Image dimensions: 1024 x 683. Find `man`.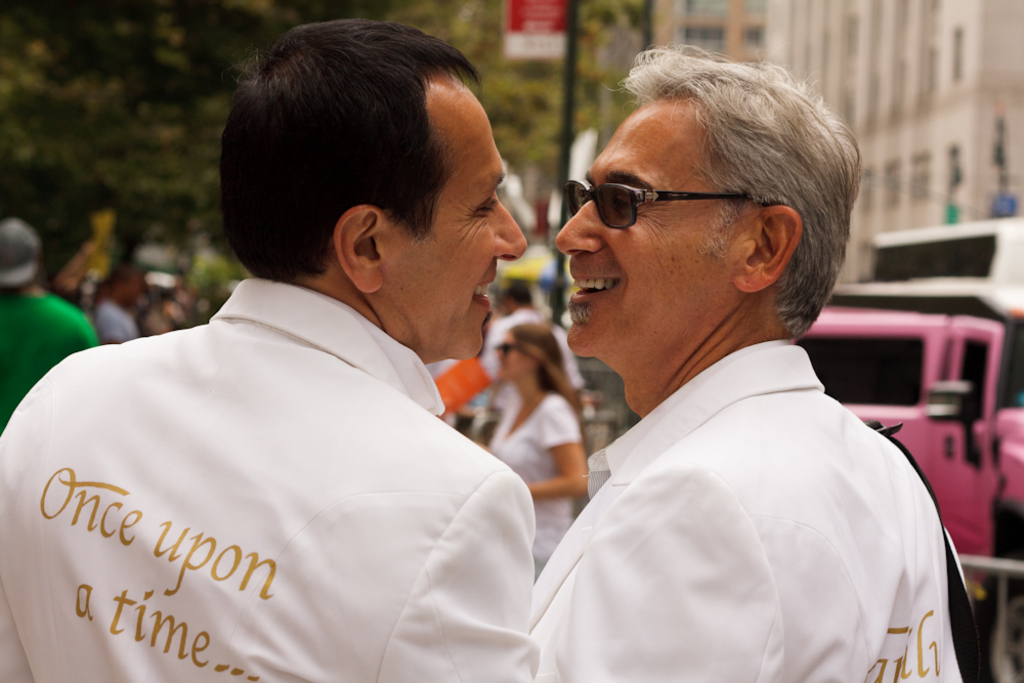
(left=0, top=17, right=537, bottom=682).
